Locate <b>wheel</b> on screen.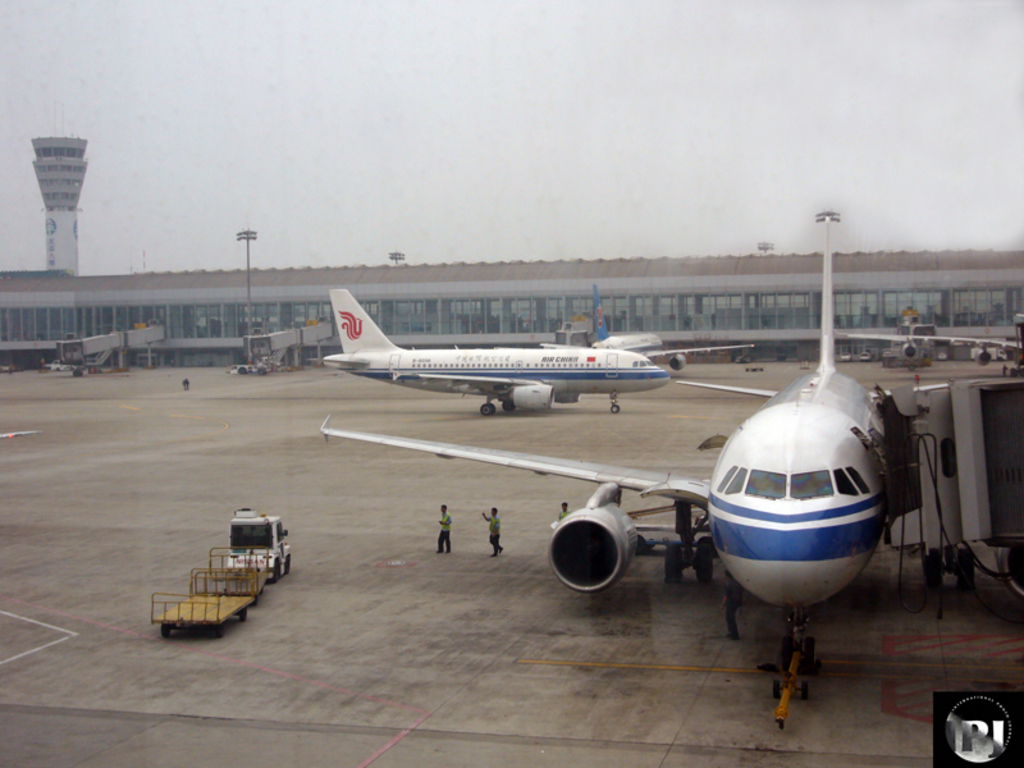
On screen at bbox=(769, 676, 780, 698).
